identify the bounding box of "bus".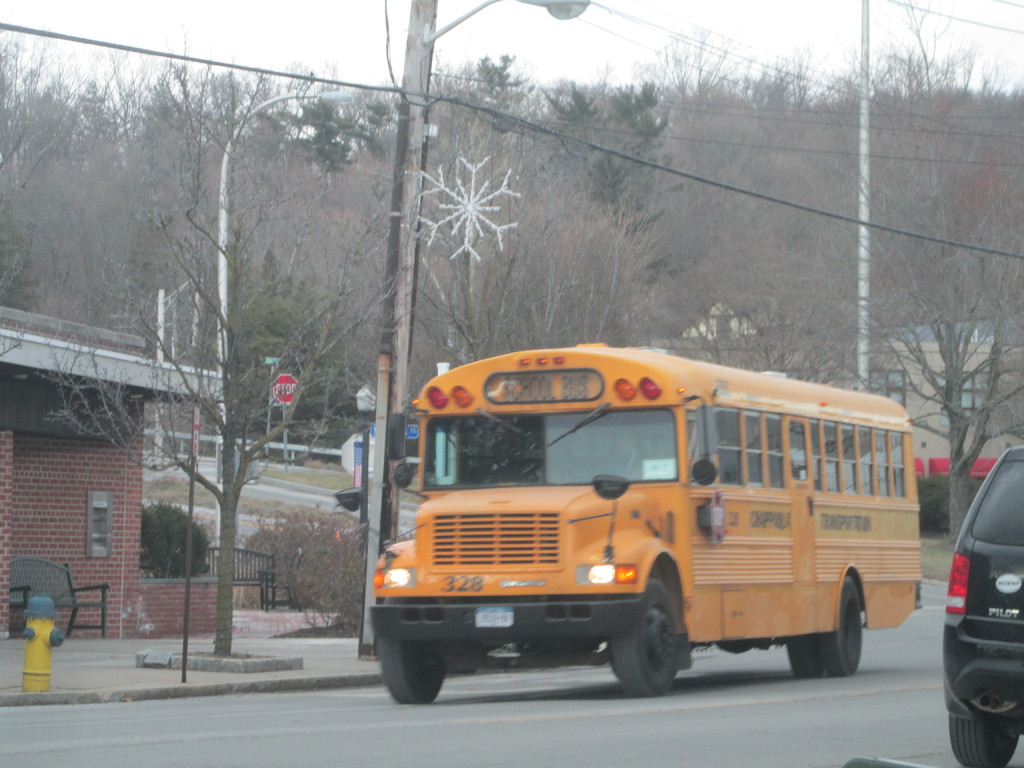
333,336,927,708.
